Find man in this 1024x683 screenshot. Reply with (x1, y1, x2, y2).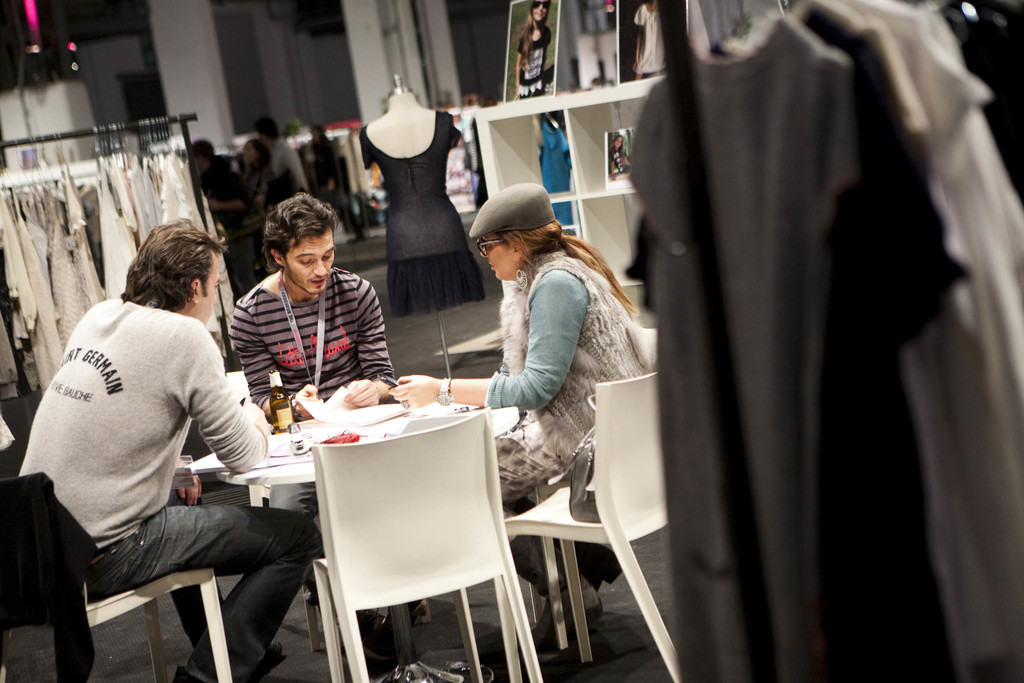
(194, 140, 264, 295).
